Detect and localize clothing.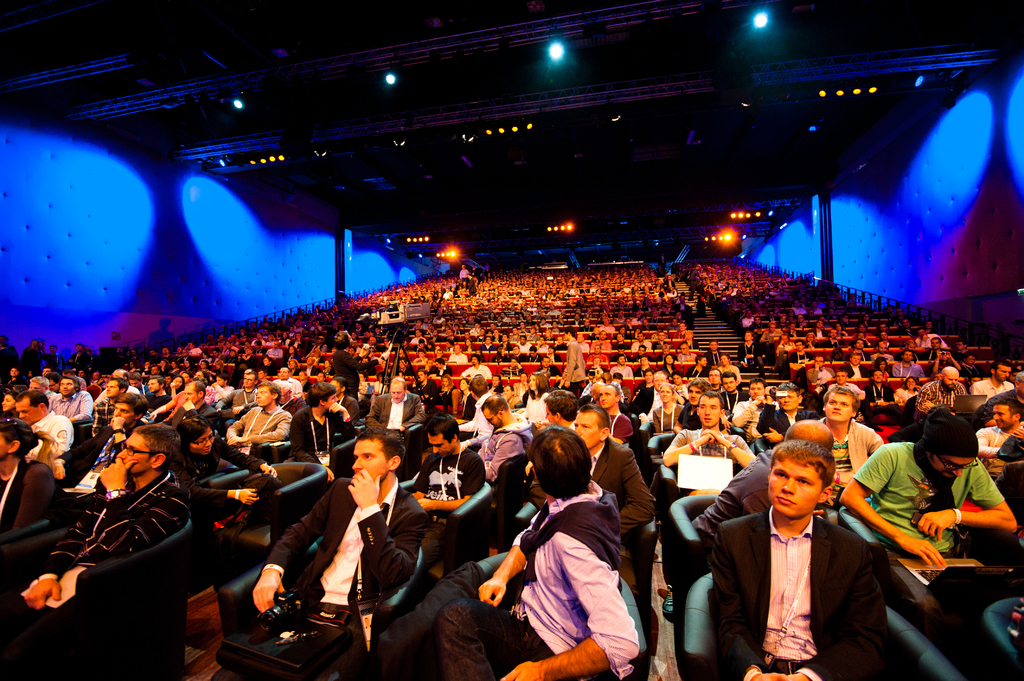
Localized at bbox=[712, 502, 893, 680].
